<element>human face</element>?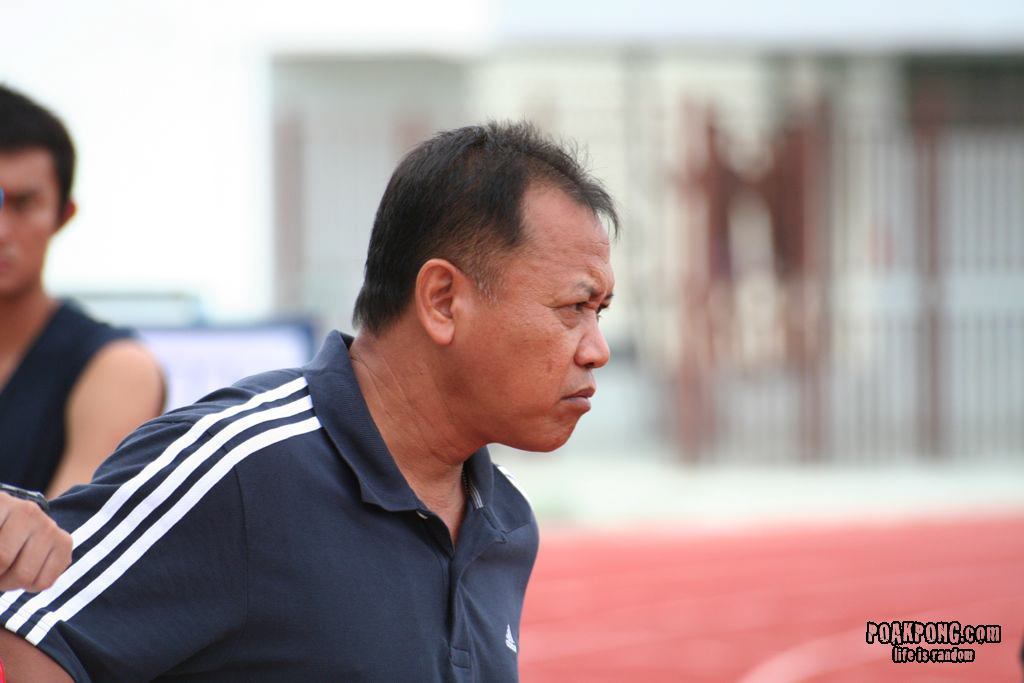
[0,158,59,294]
